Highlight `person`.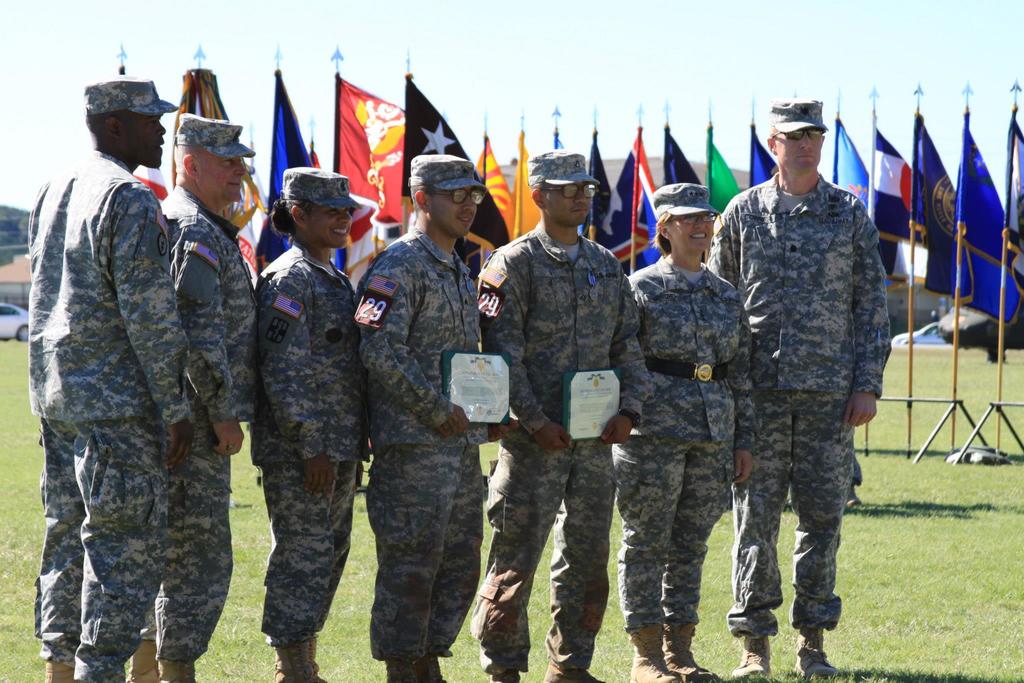
Highlighted region: box(129, 111, 276, 680).
